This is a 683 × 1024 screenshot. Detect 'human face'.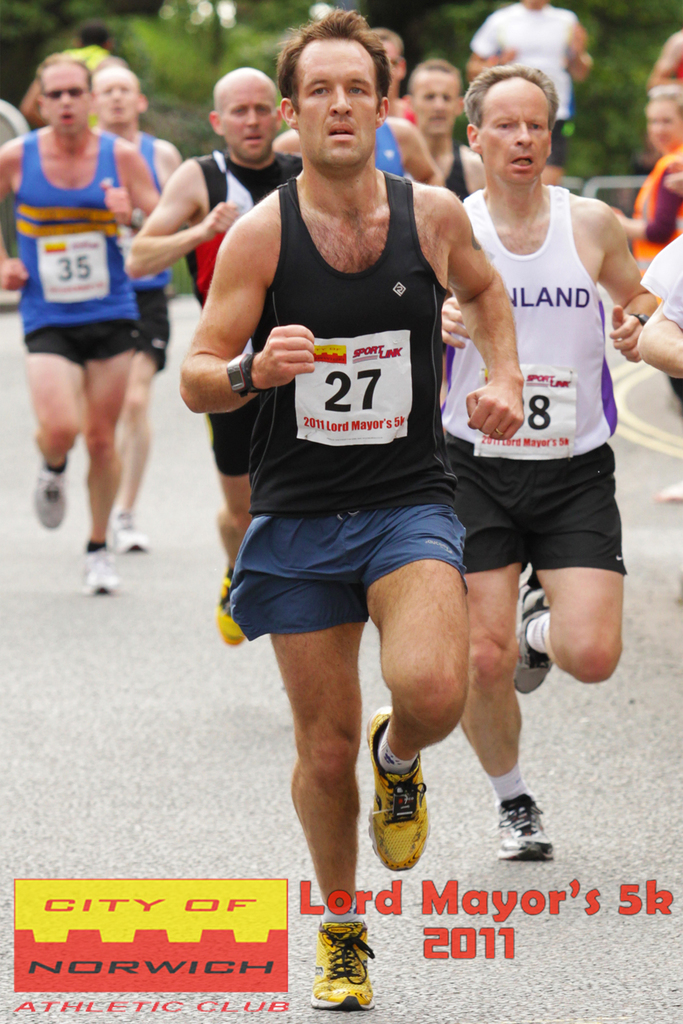
pyautogui.locateOnScreen(219, 89, 274, 156).
